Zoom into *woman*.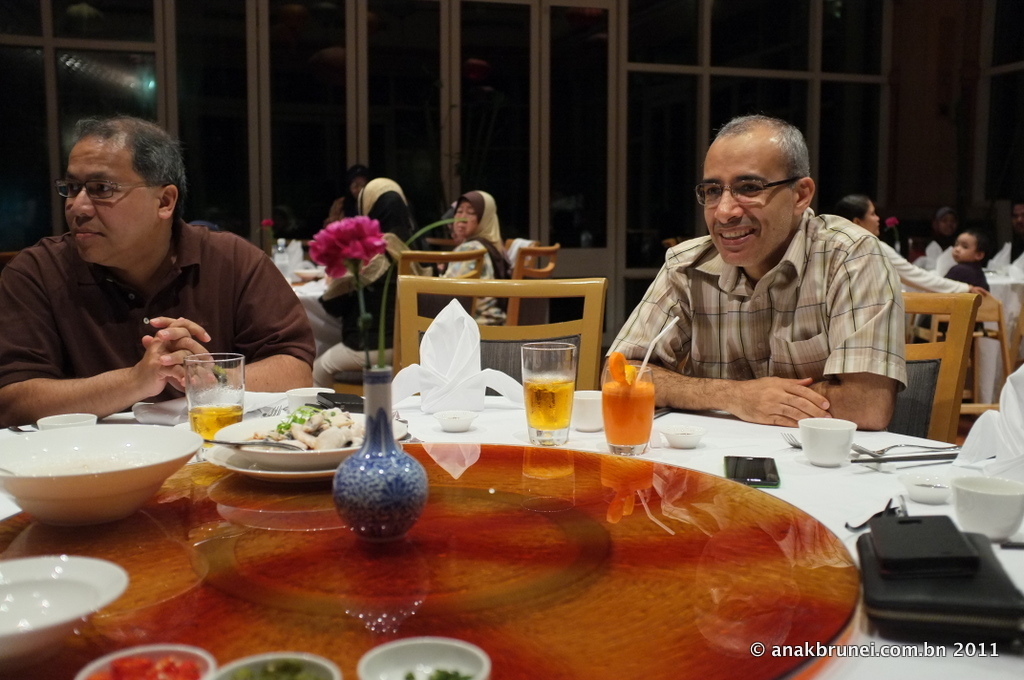
Zoom target: x1=307 y1=175 x2=424 y2=393.
